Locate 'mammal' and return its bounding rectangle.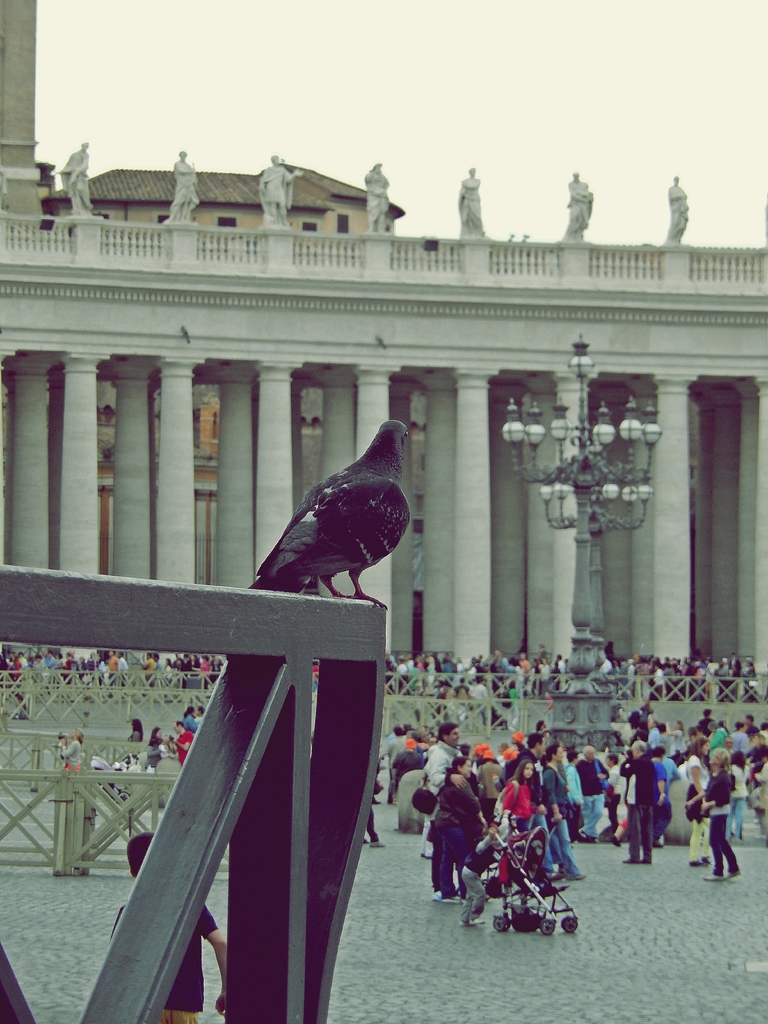
(62, 728, 83, 771).
